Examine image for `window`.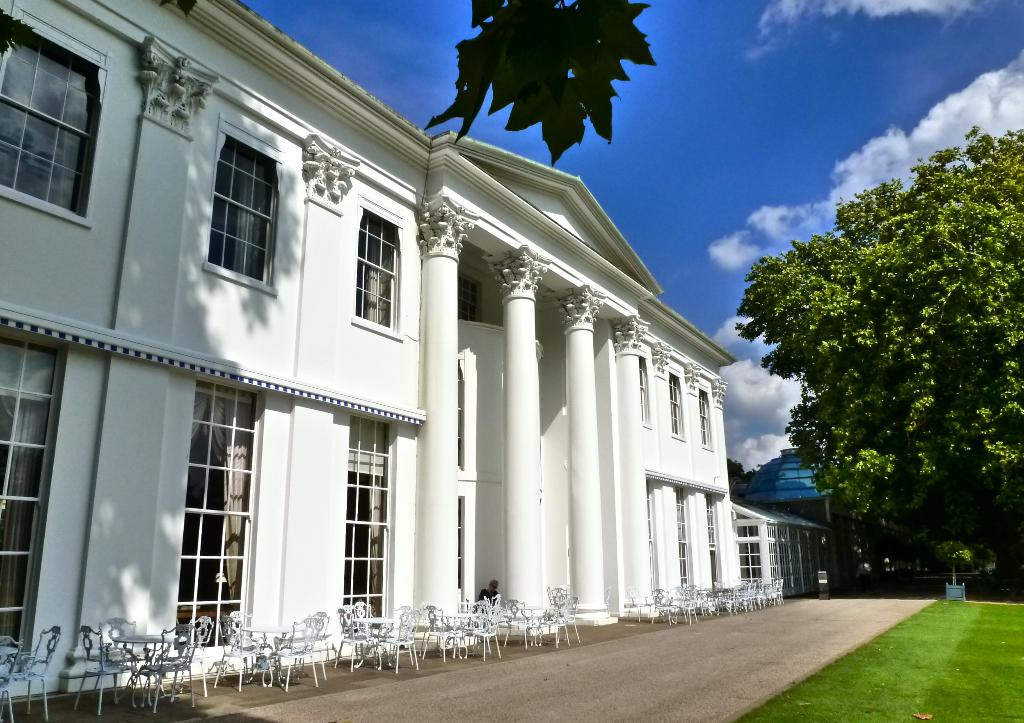
Examination result: bbox=[643, 474, 656, 597].
